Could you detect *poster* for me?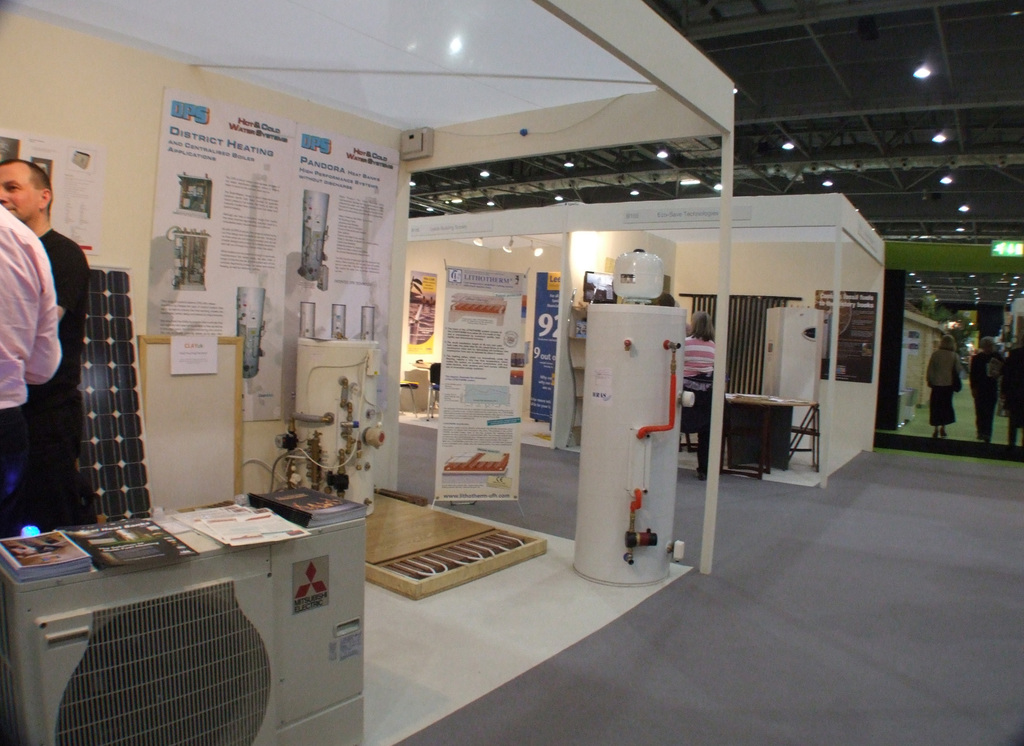
Detection result: (813,292,881,387).
